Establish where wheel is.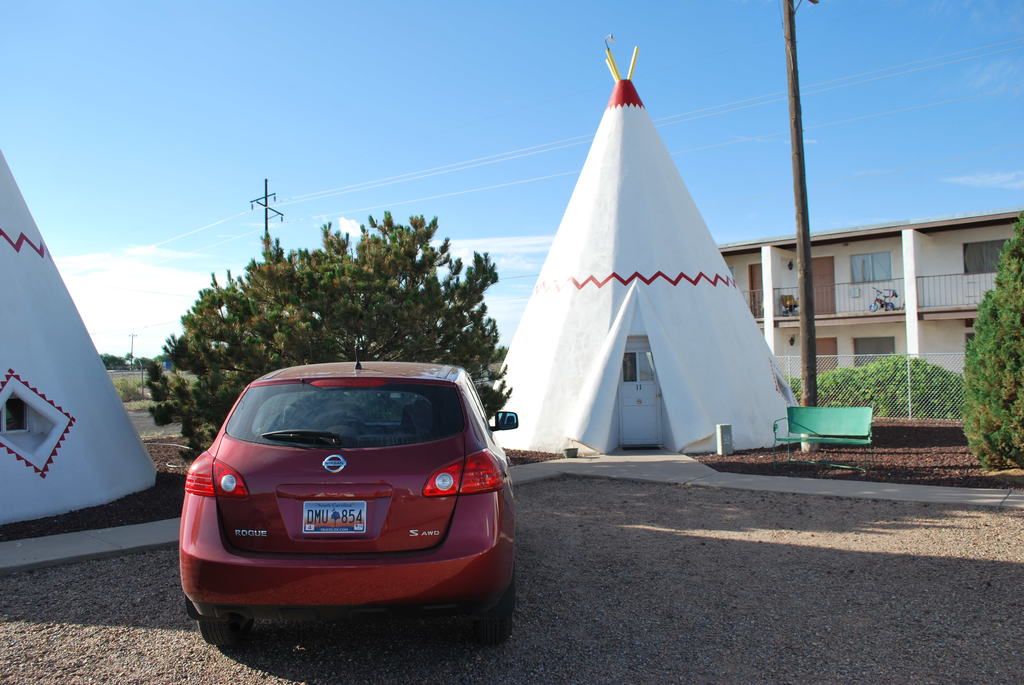
Established at l=474, t=594, r=514, b=644.
